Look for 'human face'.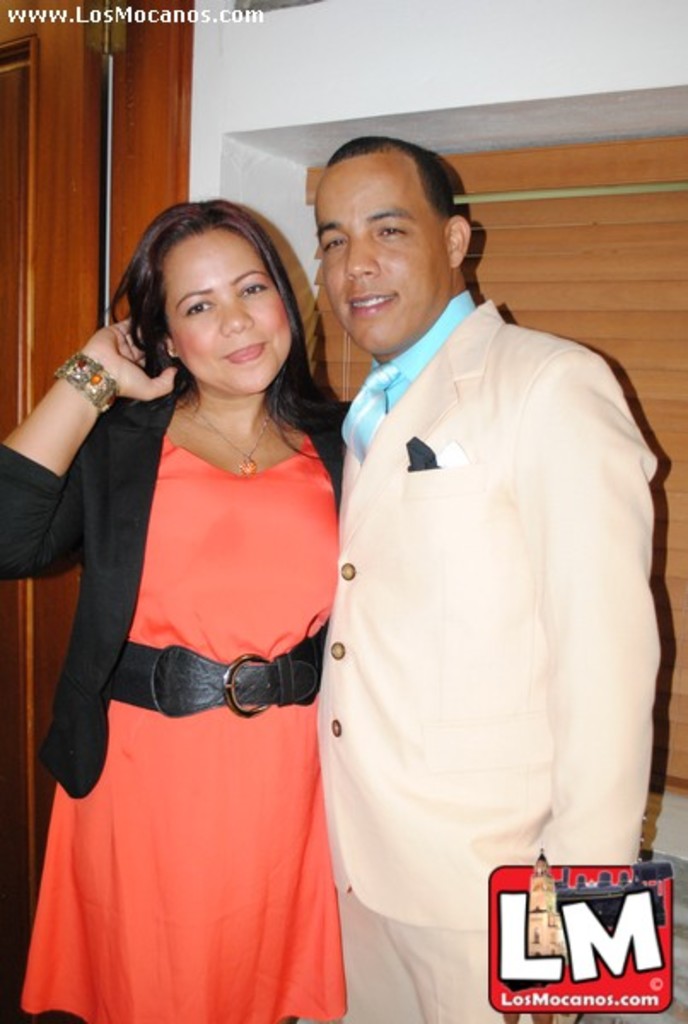
Found: left=138, top=207, right=295, bottom=391.
